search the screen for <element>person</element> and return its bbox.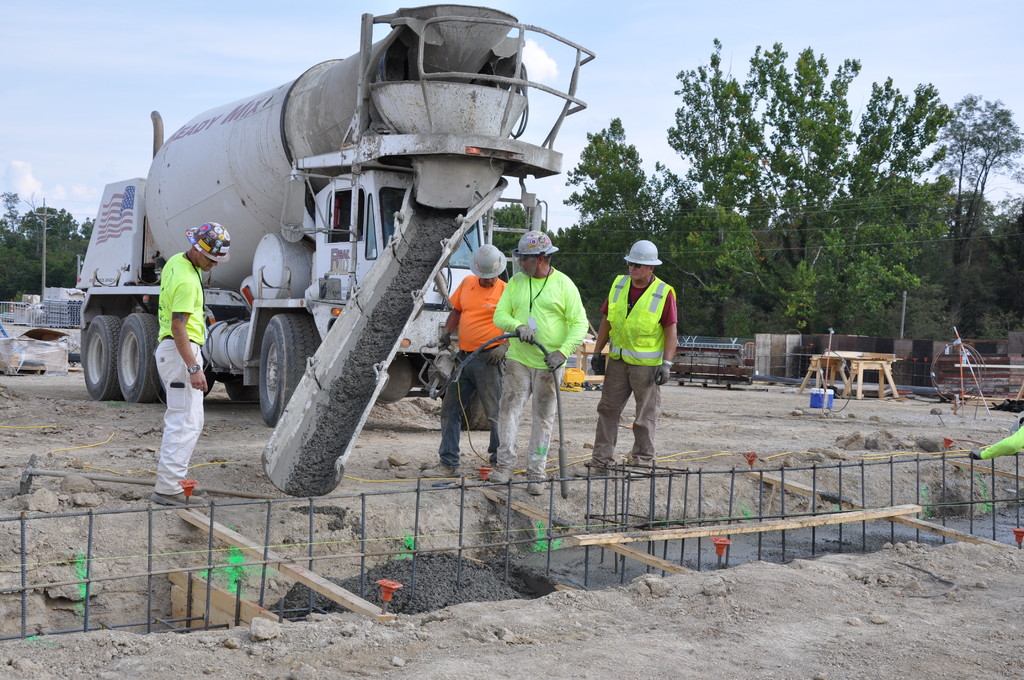
Found: left=600, top=220, right=686, bottom=473.
